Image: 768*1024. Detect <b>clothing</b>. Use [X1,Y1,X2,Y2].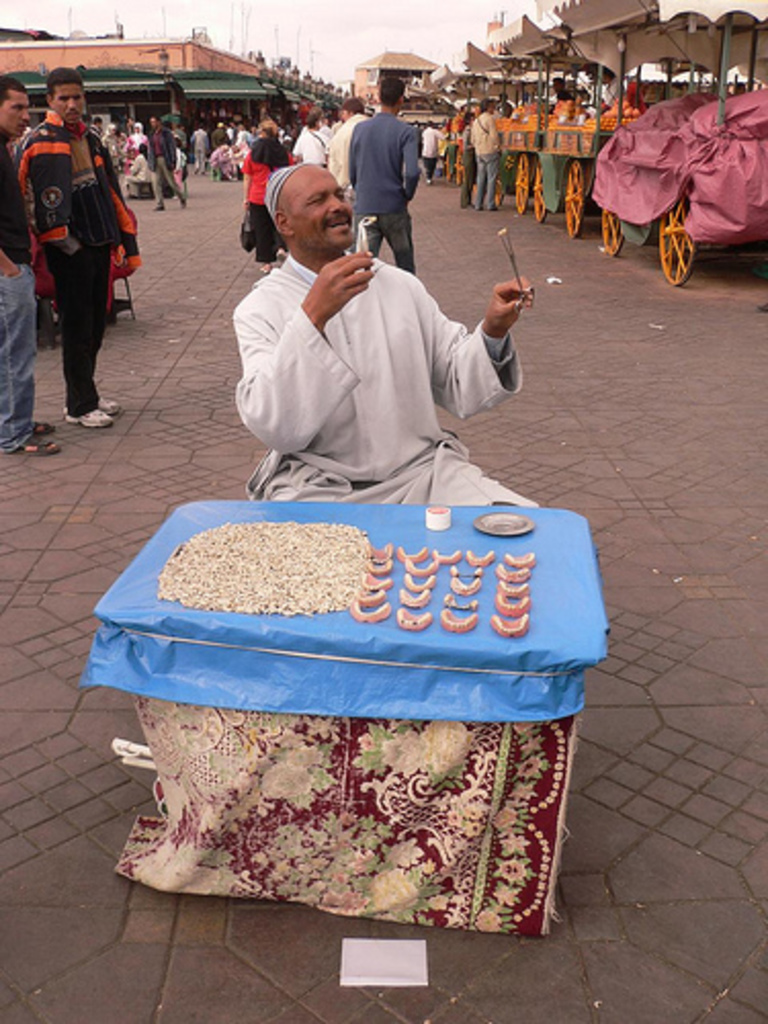
[555,90,580,111].
